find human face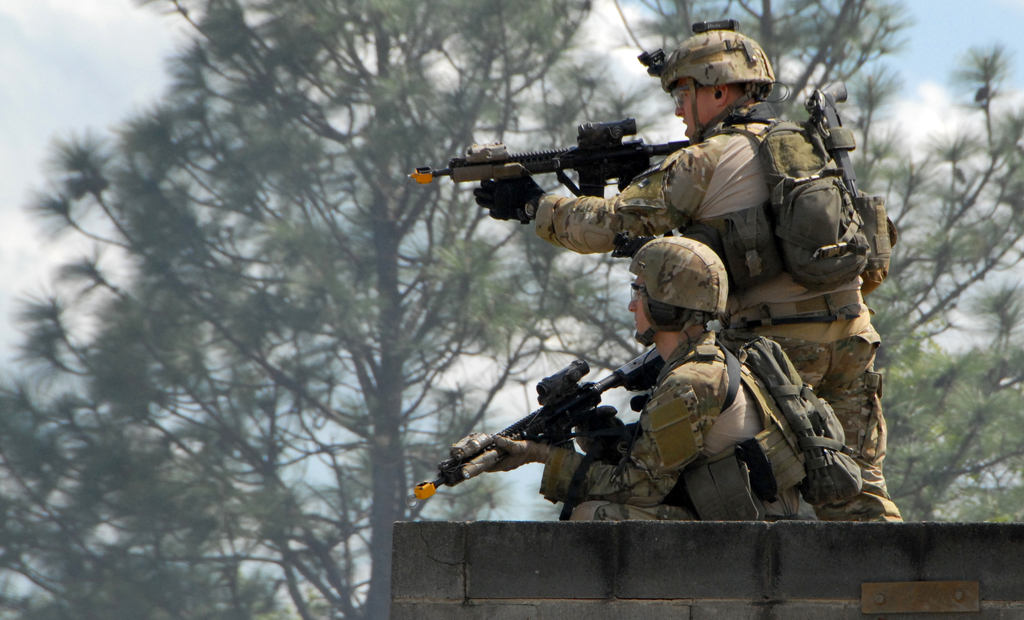
{"x1": 628, "y1": 275, "x2": 660, "y2": 346}
